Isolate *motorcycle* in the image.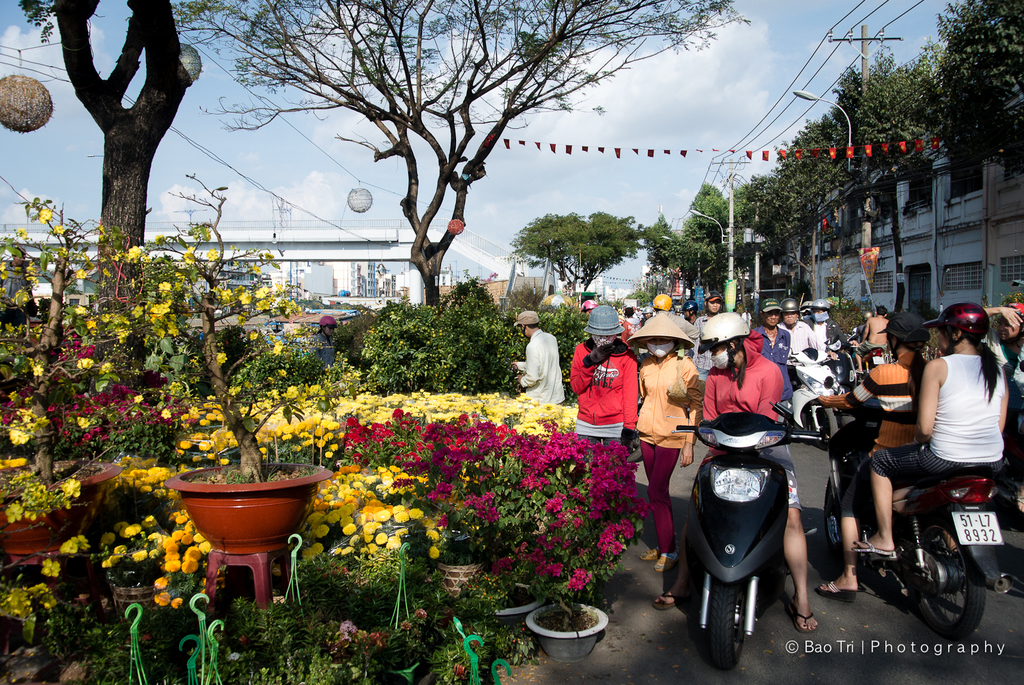
Isolated region: <bbox>817, 405, 1016, 638</bbox>.
